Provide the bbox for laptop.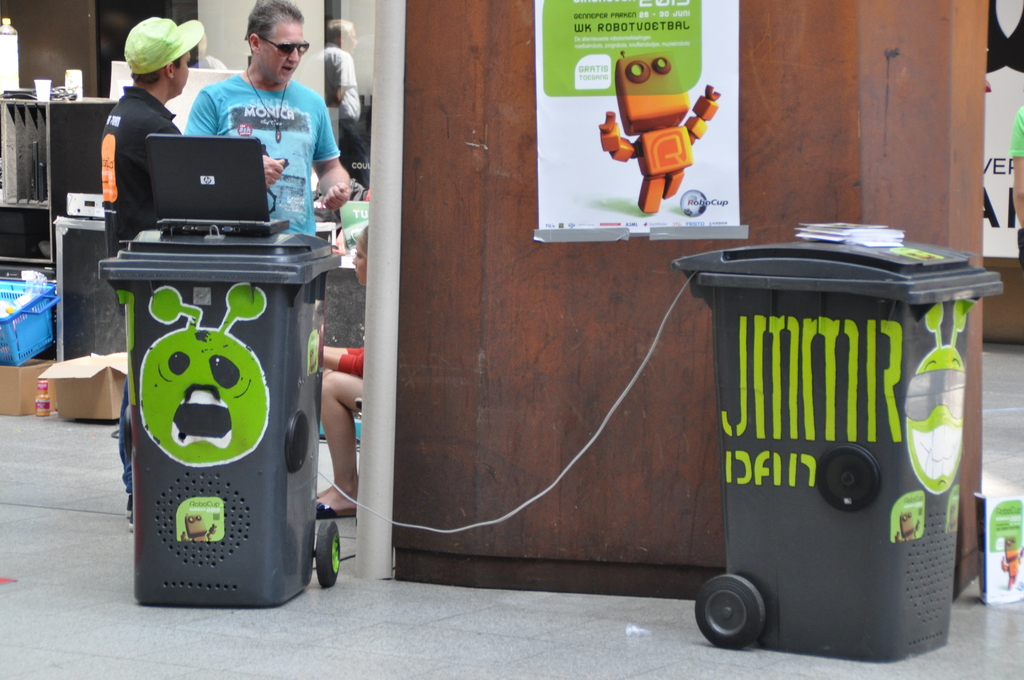
111:137:280:232.
